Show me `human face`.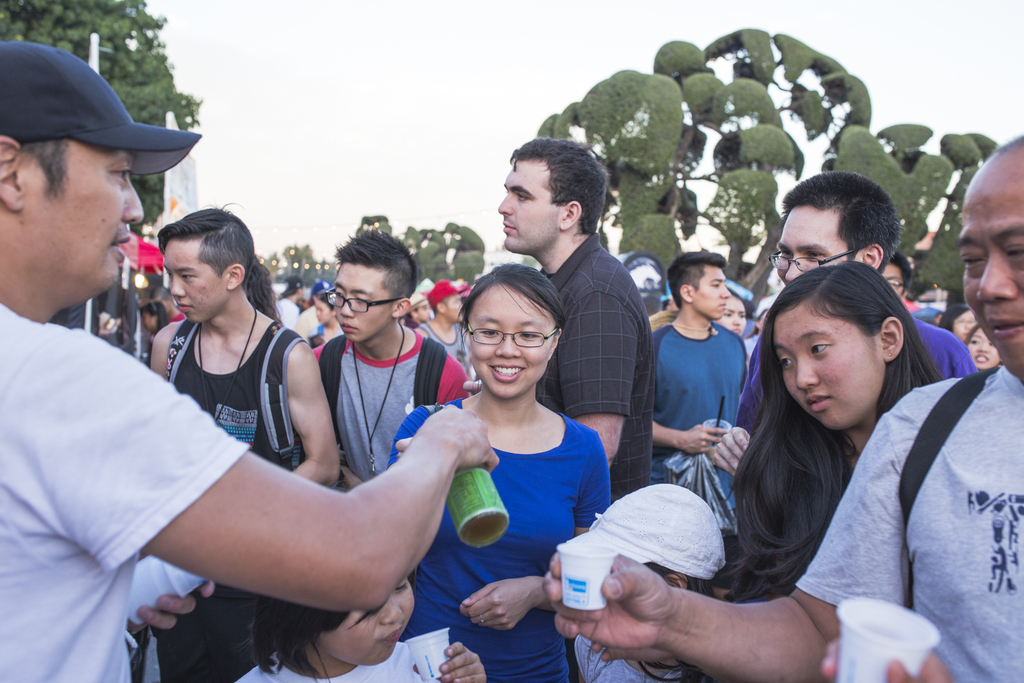
`human face` is here: 950,306,975,341.
